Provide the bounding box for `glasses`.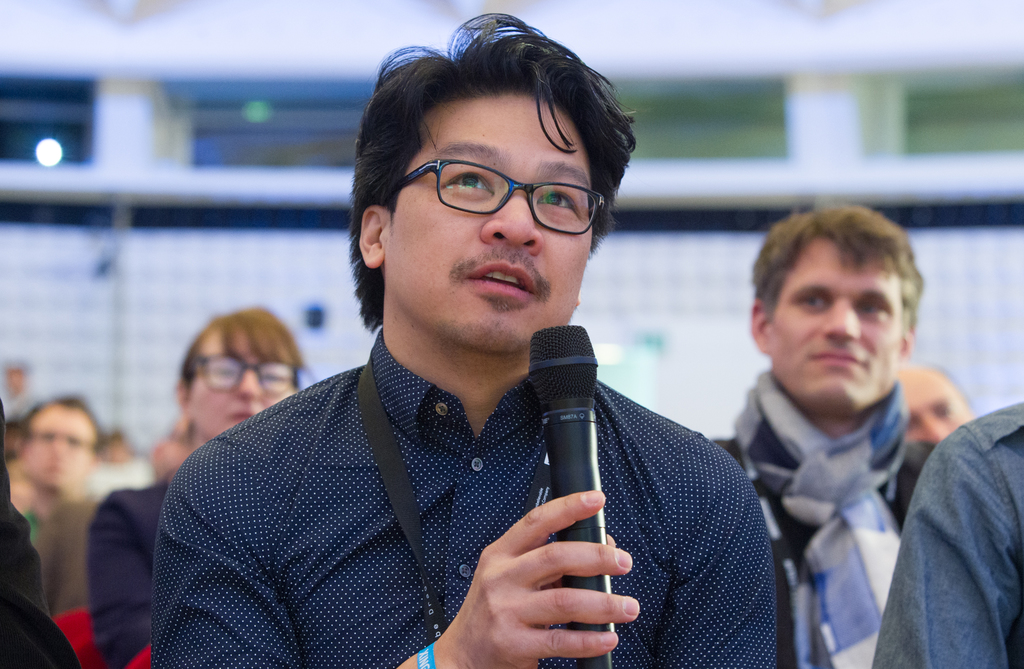
detection(190, 350, 295, 398).
